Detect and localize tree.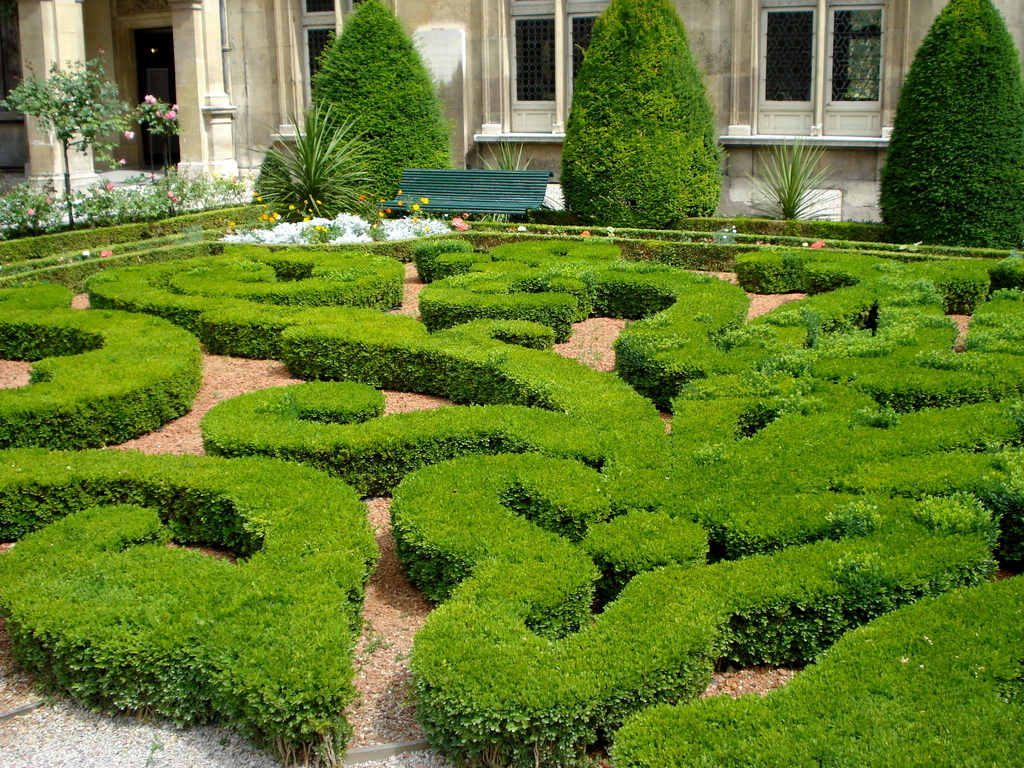
Localized at rect(565, 0, 735, 222).
